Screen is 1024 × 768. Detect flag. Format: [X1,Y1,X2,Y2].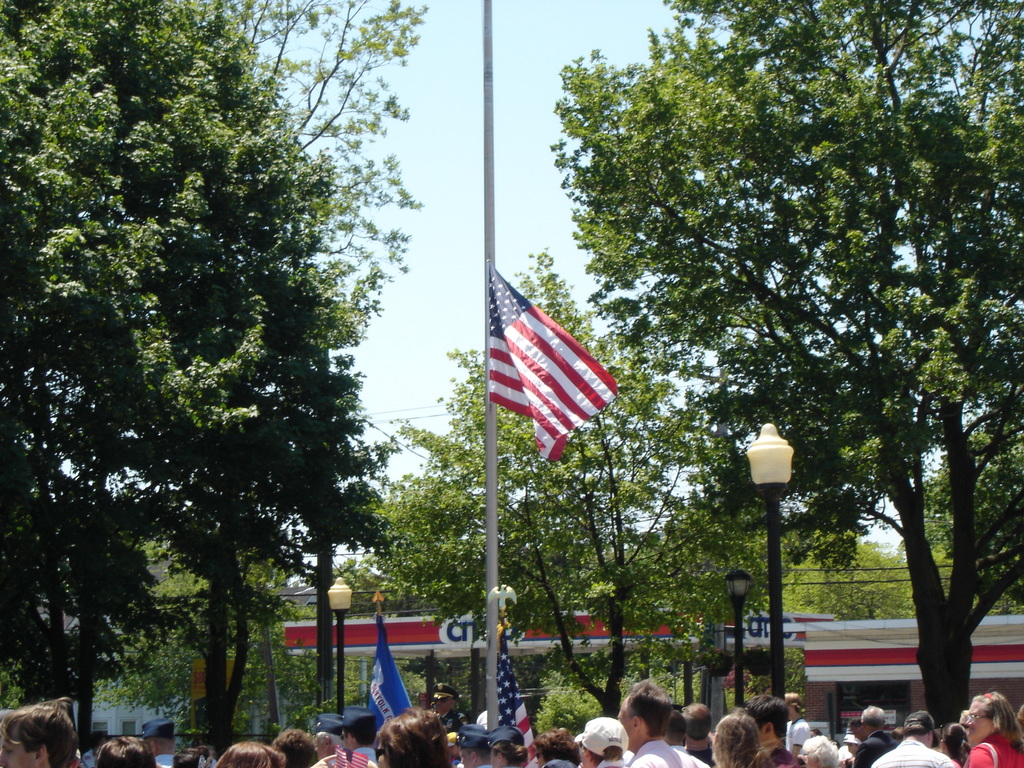
[367,606,417,739].
